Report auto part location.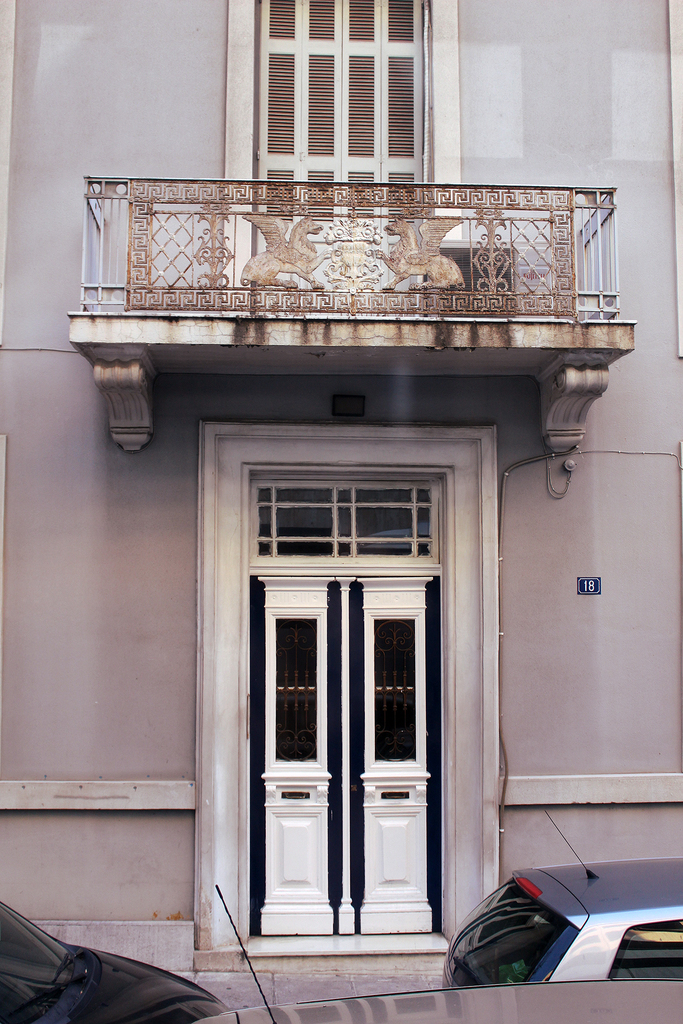
Report: 202 967 682 1023.
